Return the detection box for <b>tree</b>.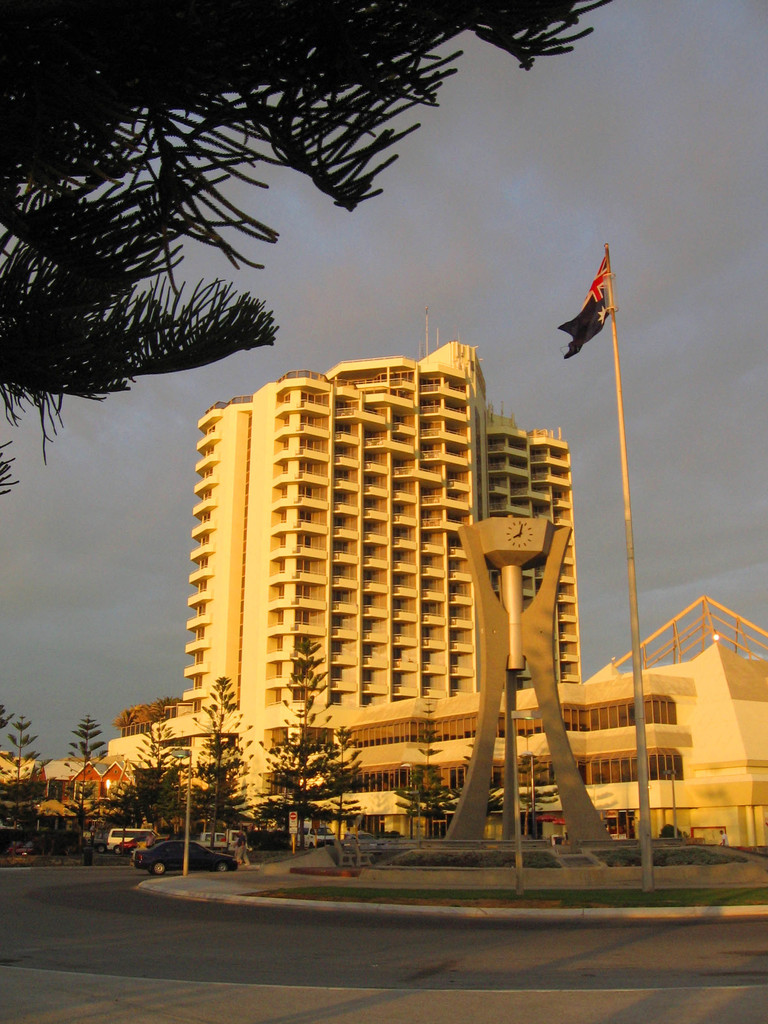
(x1=273, y1=629, x2=388, y2=858).
